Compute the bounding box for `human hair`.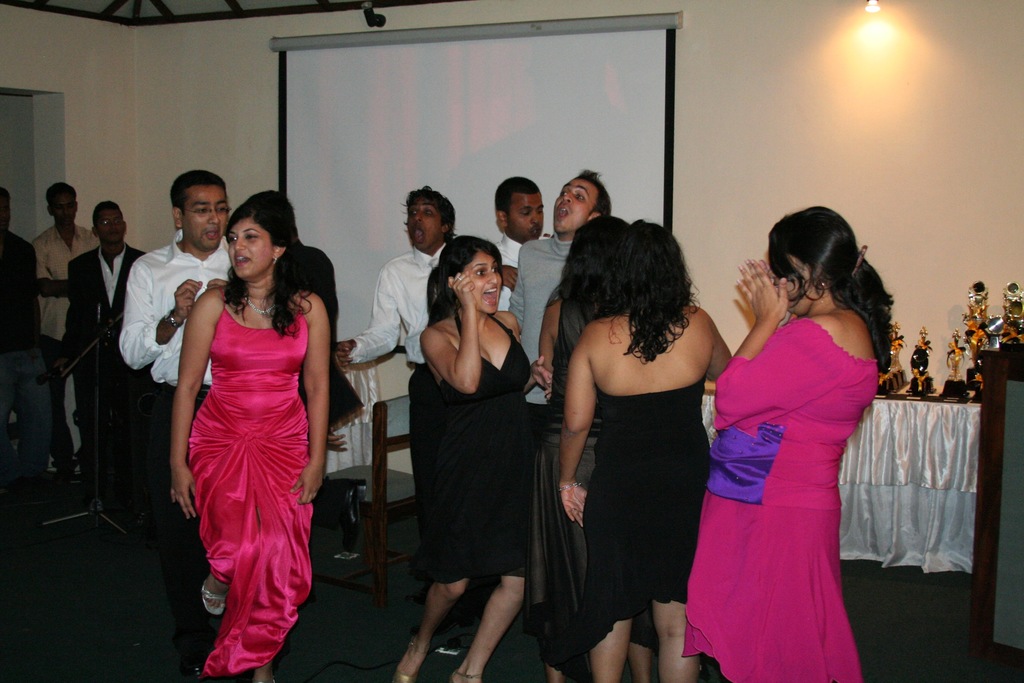
(492, 172, 538, 217).
